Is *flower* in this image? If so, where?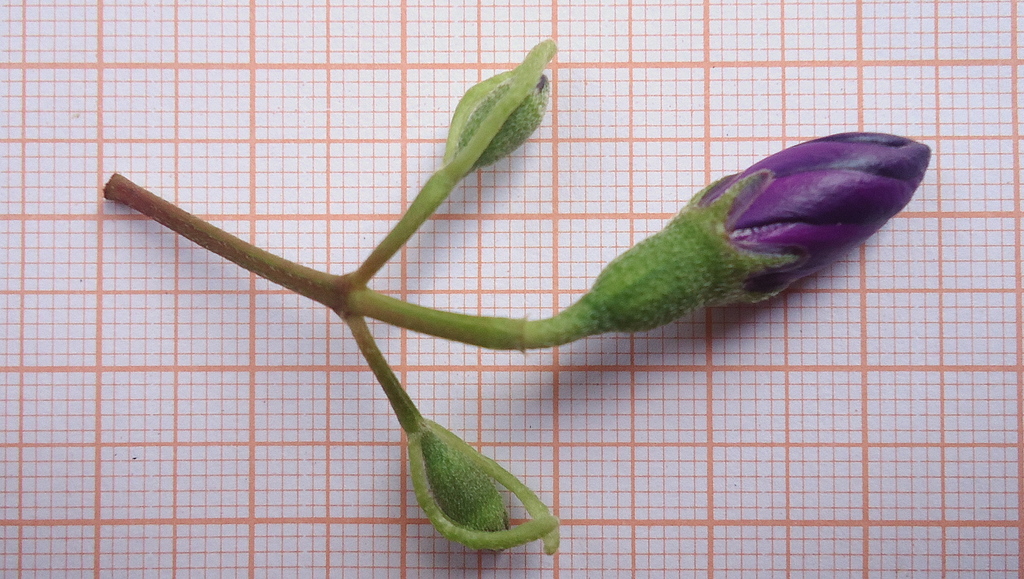
Yes, at box(503, 142, 952, 350).
